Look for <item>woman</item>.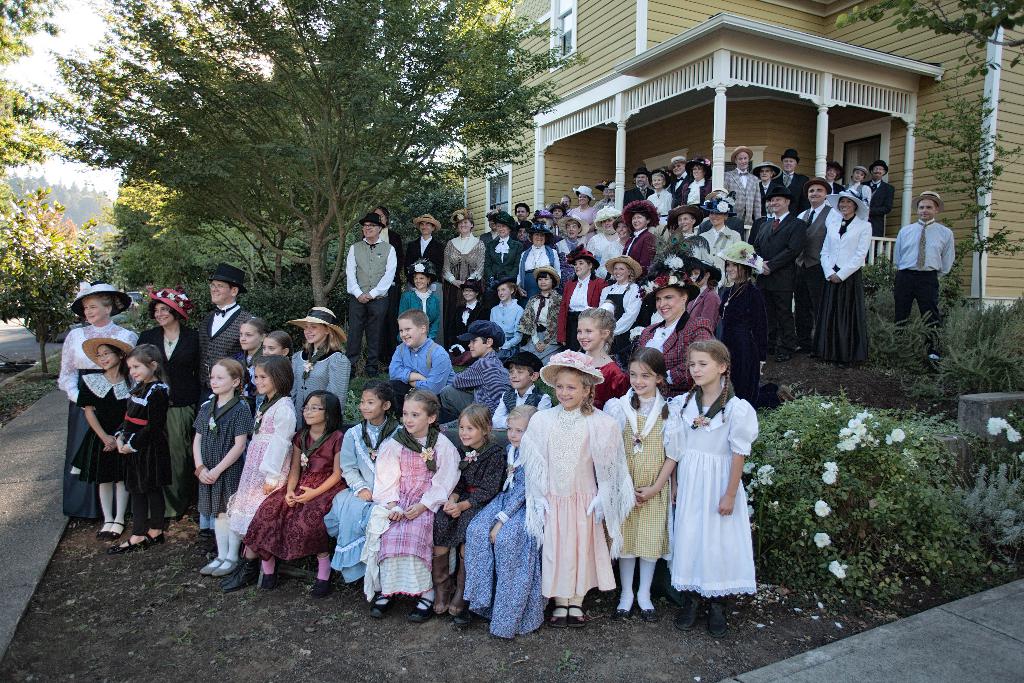
Found: [left=595, top=215, right=631, bottom=279].
